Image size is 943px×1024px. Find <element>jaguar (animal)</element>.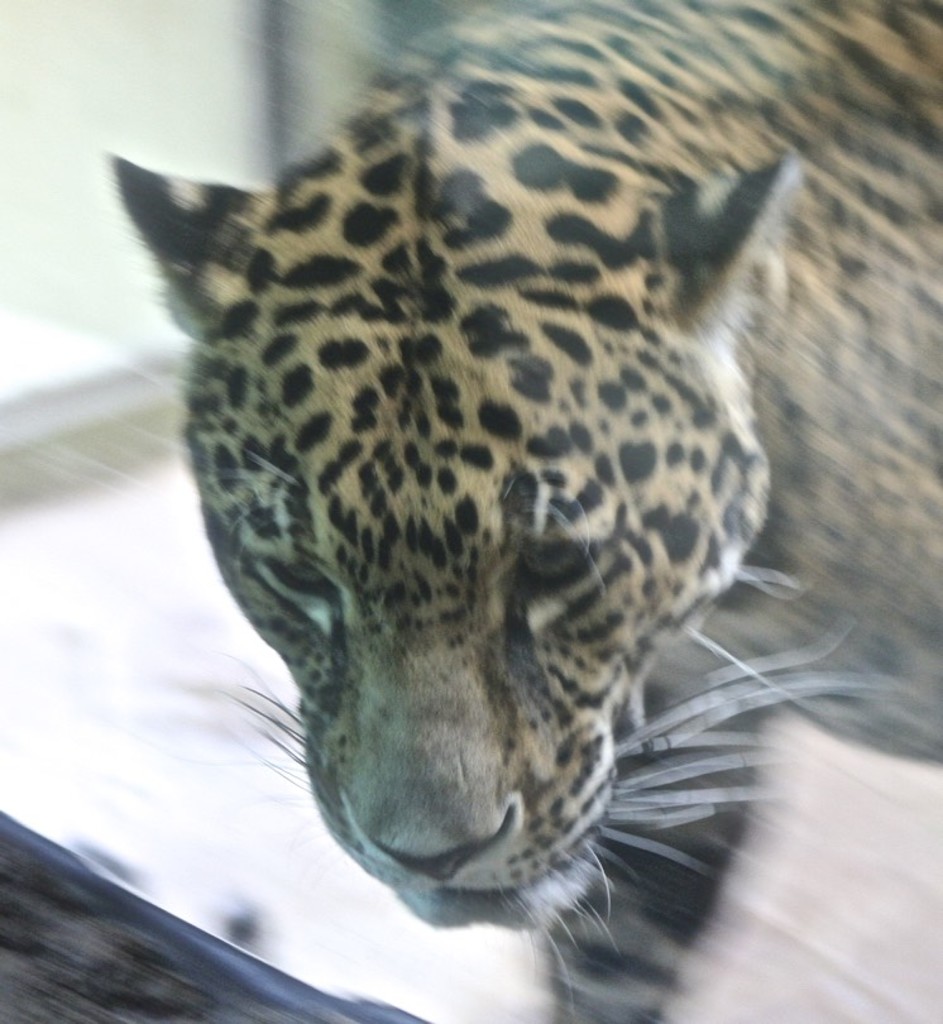
bbox(107, 0, 942, 1023).
